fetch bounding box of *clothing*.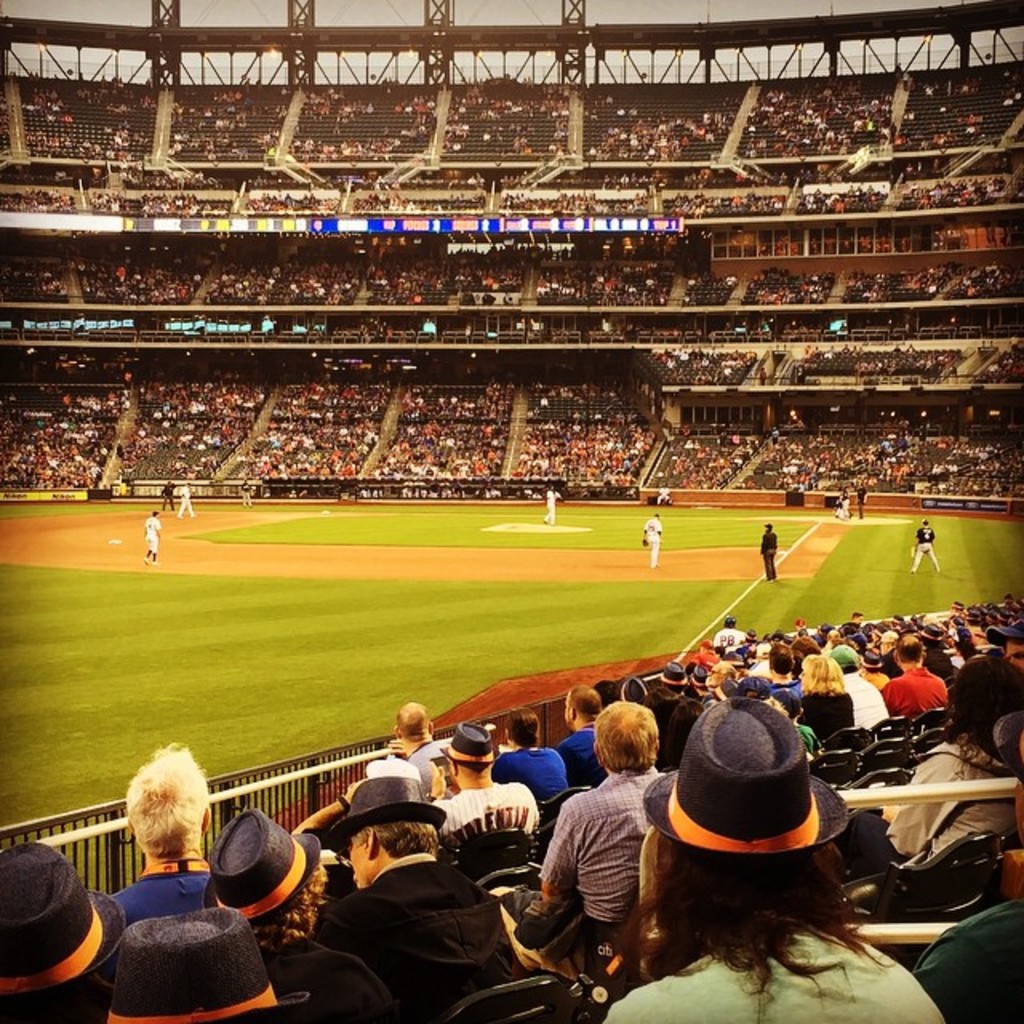
Bbox: locate(275, 950, 398, 1022).
